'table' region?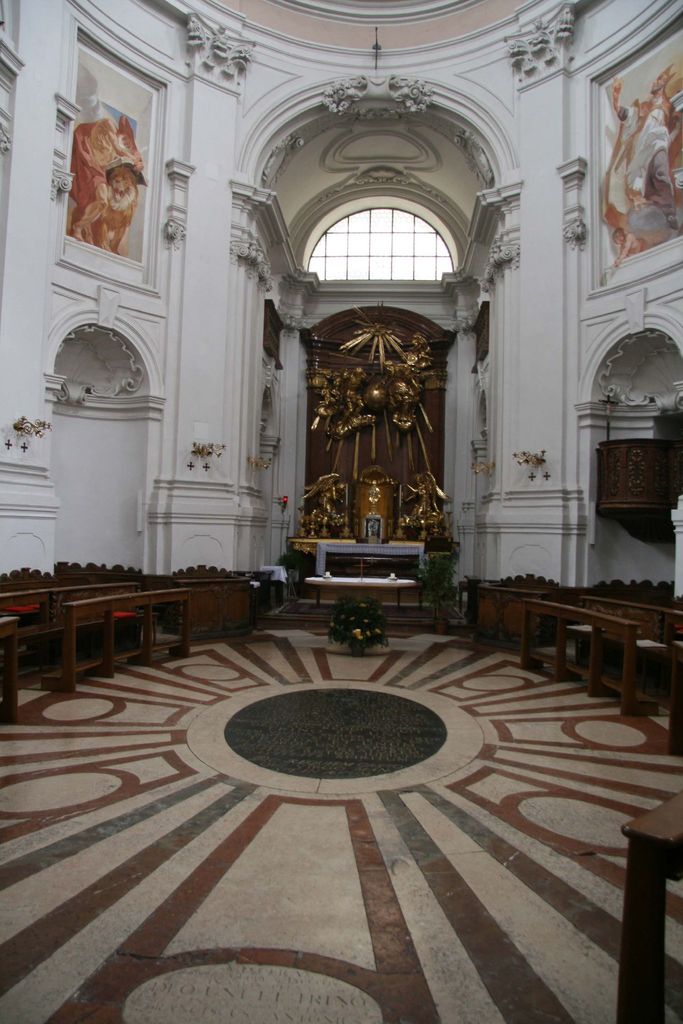
locate(0, 573, 240, 689)
